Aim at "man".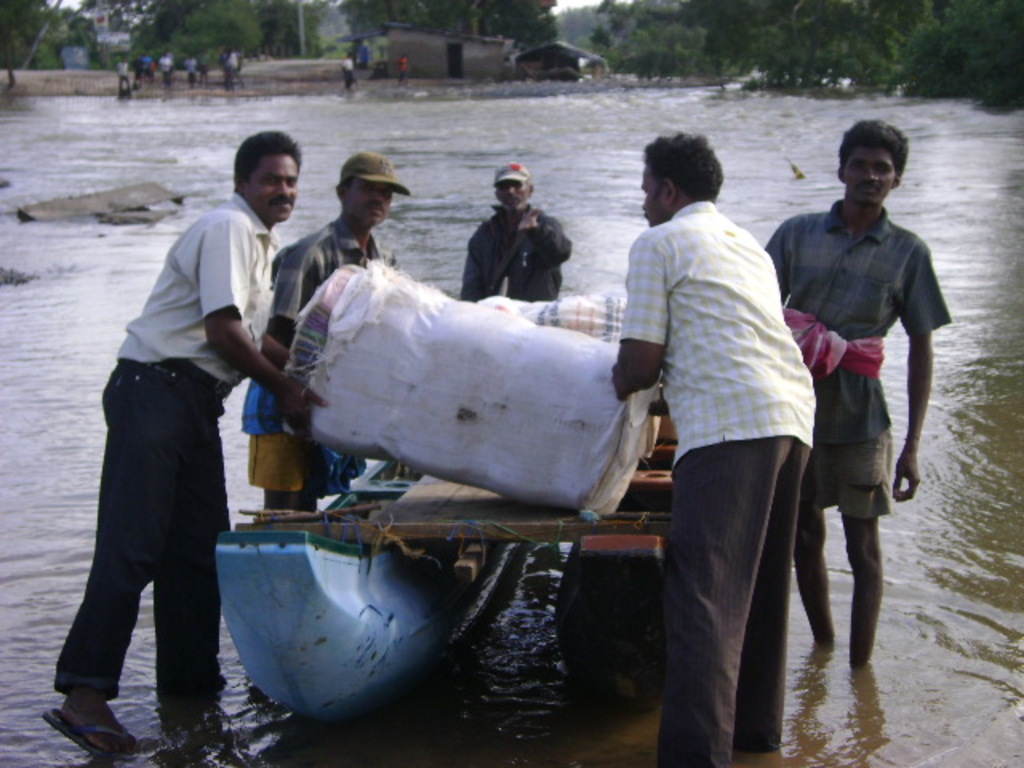
Aimed at 608/126/818/766.
